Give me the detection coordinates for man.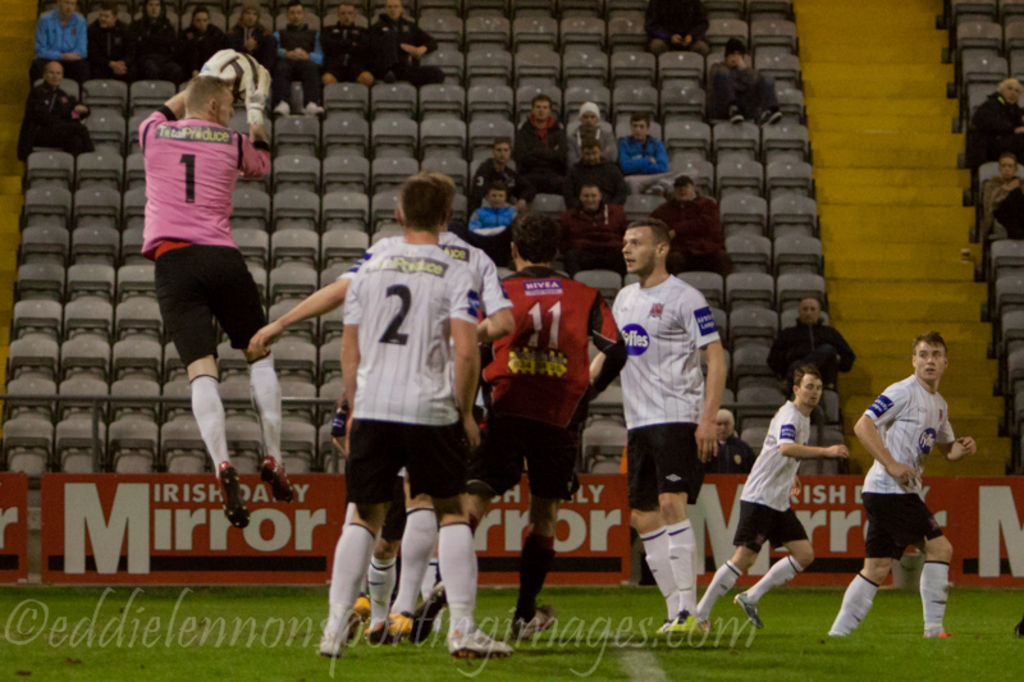
[468,188,508,253].
